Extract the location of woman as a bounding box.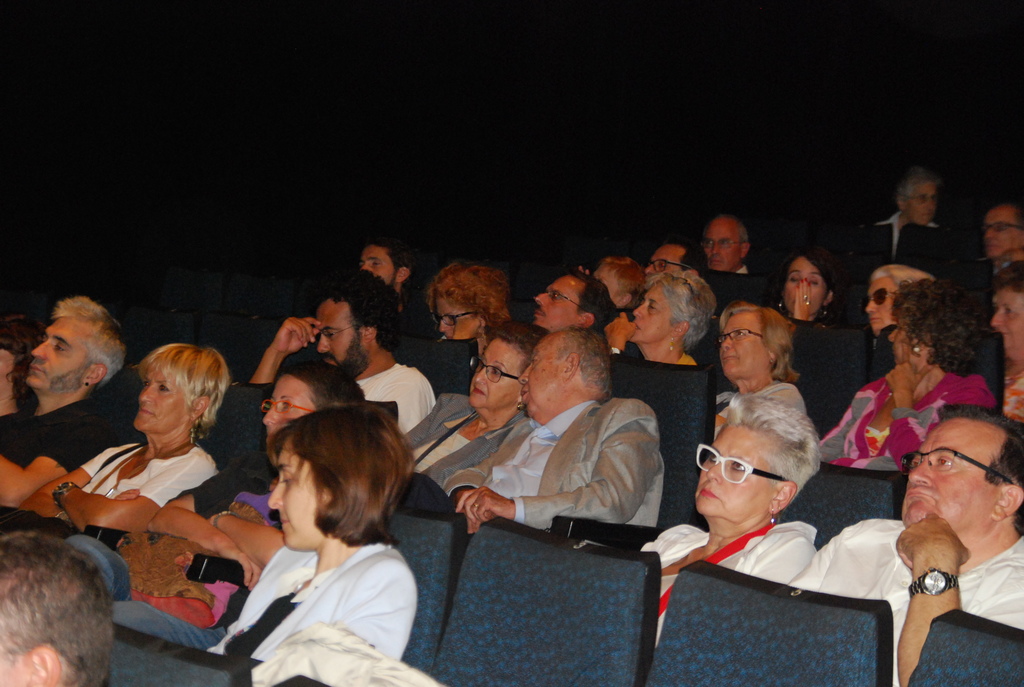
box(423, 258, 506, 372).
